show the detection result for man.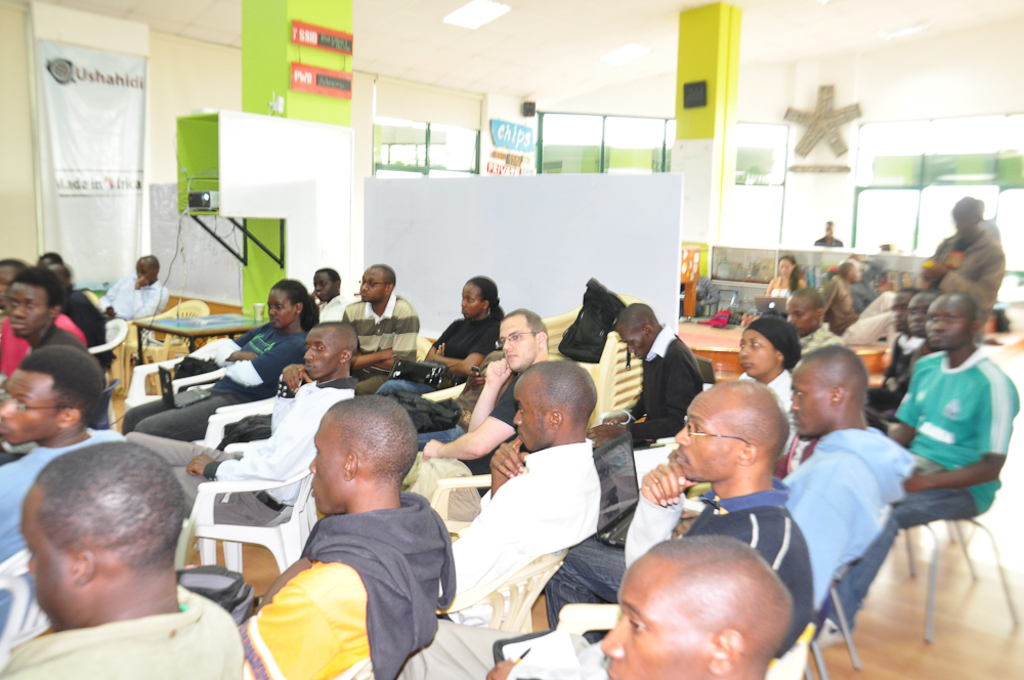
bbox=(49, 260, 118, 374).
